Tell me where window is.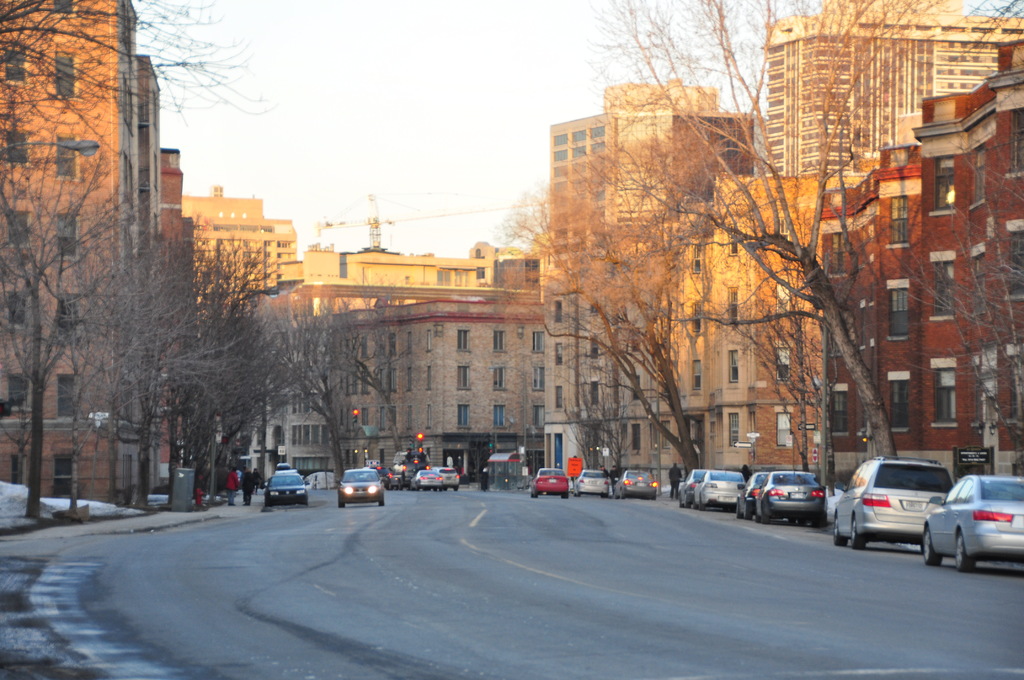
window is at detection(379, 409, 387, 429).
